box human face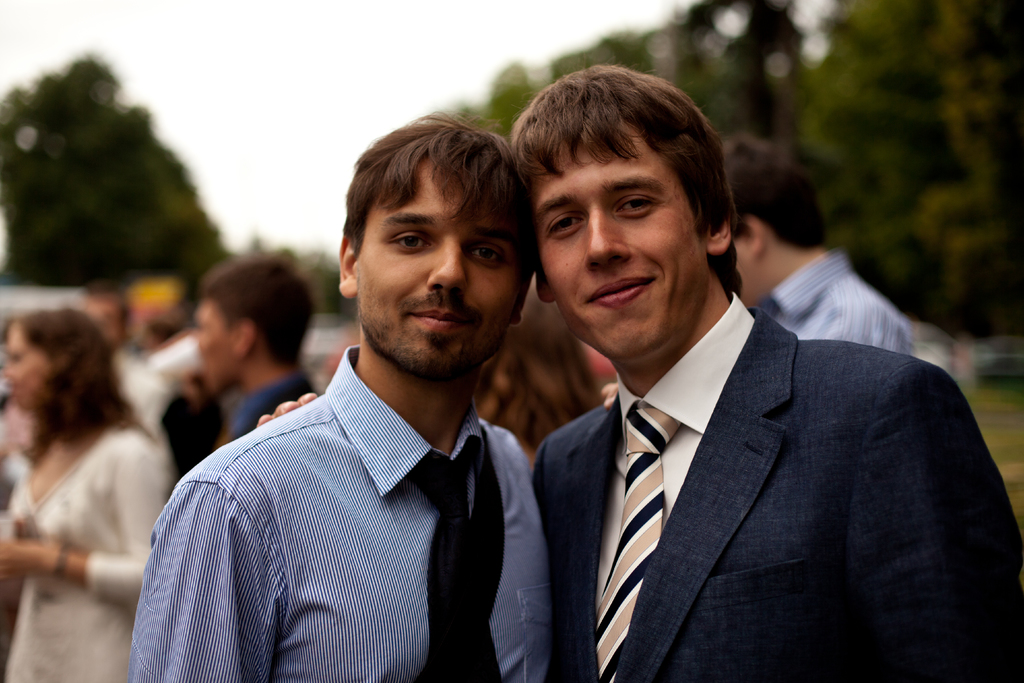
[left=4, top=331, right=49, bottom=409]
